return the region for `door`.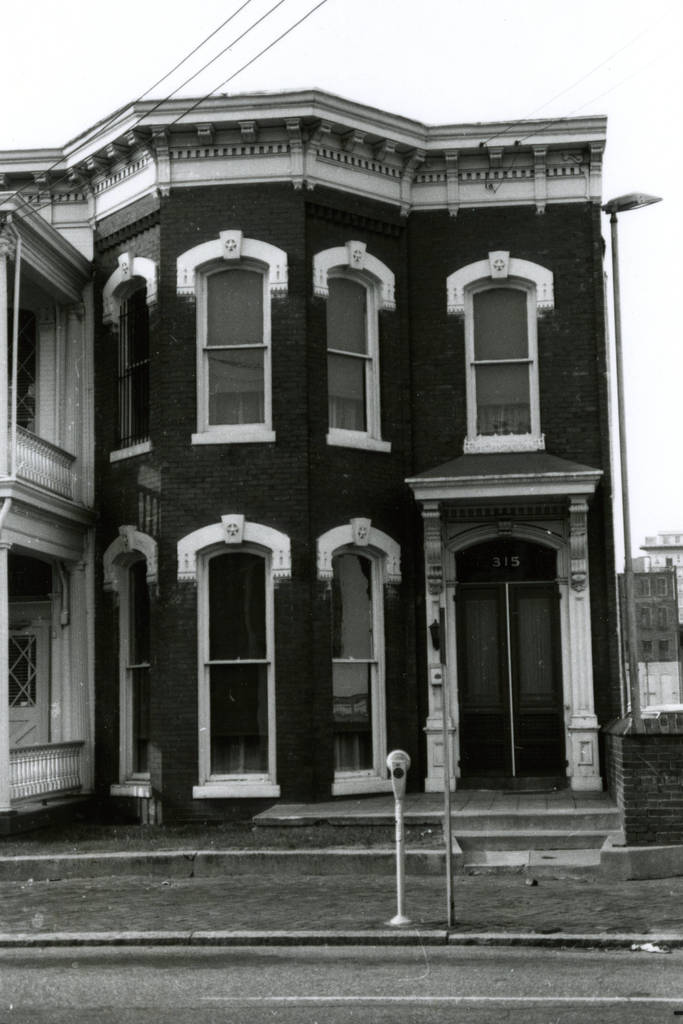
region(195, 543, 290, 806).
